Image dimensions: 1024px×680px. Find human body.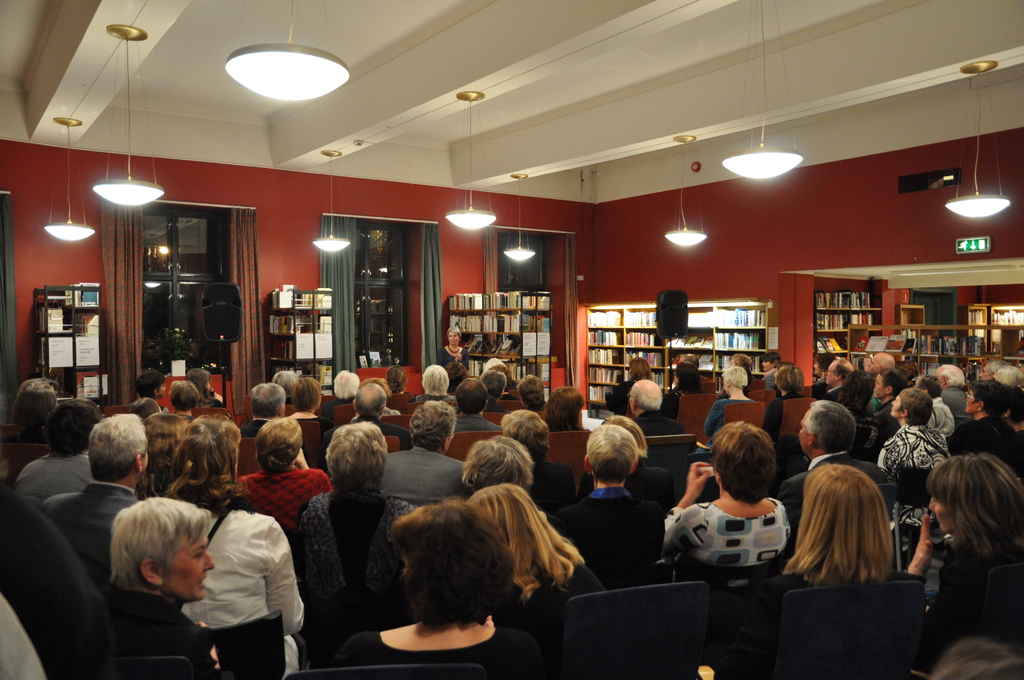
pyautogui.locateOnScreen(0, 479, 113, 679).
